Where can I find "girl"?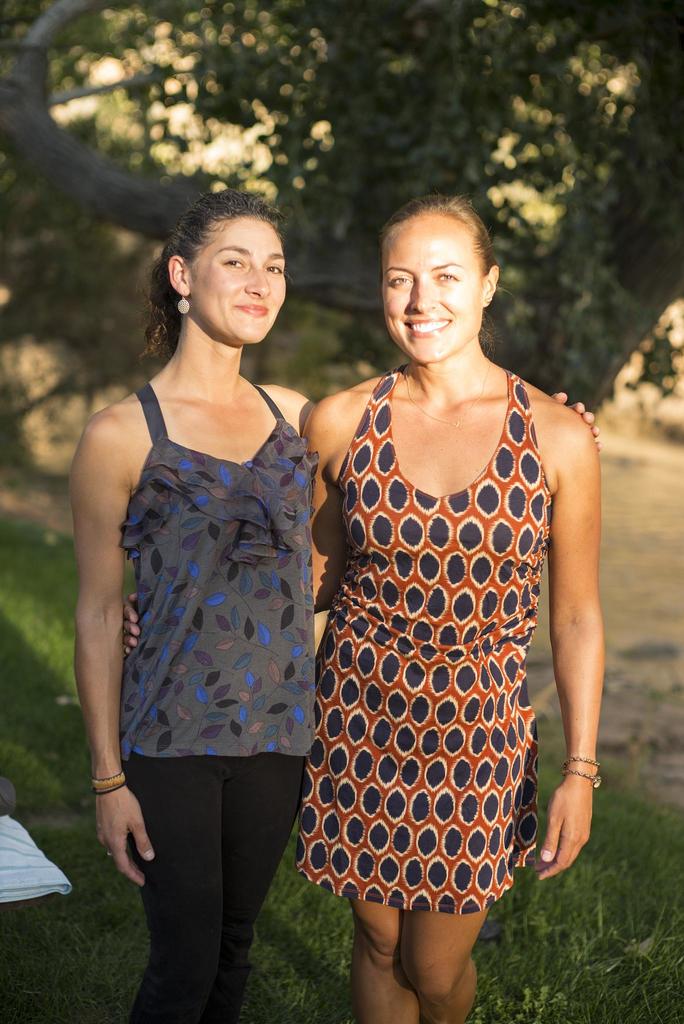
You can find it at x1=69, y1=178, x2=605, y2=1023.
